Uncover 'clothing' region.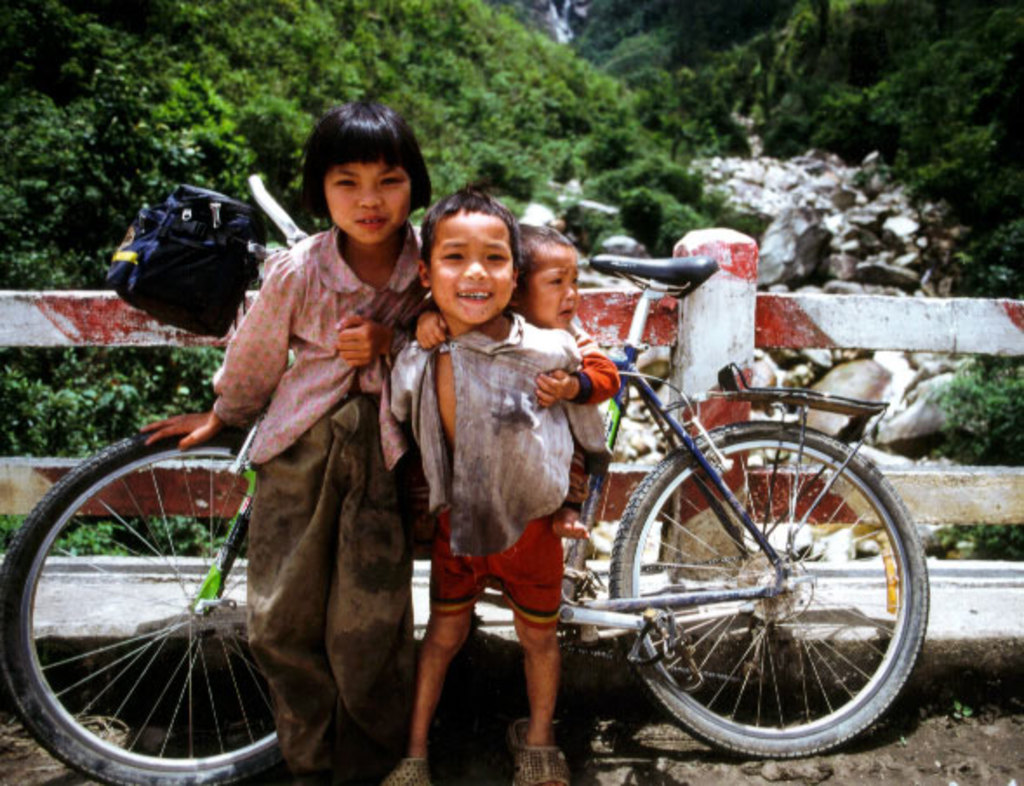
Uncovered: (563, 320, 626, 510).
